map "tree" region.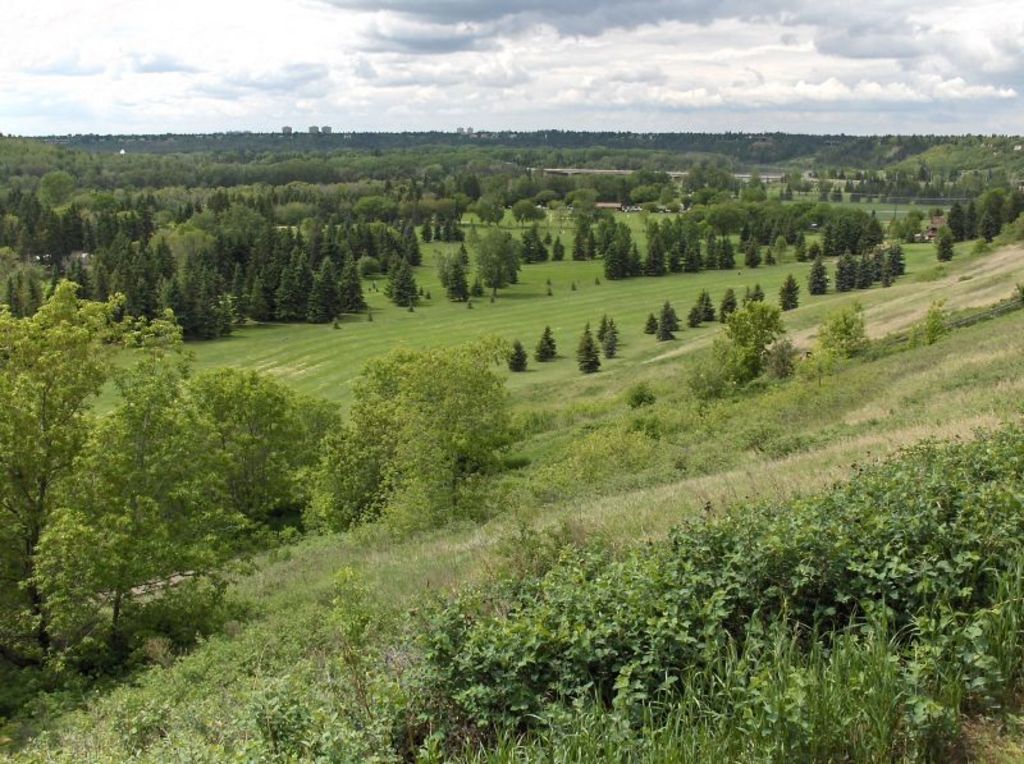
Mapped to (535,242,549,262).
